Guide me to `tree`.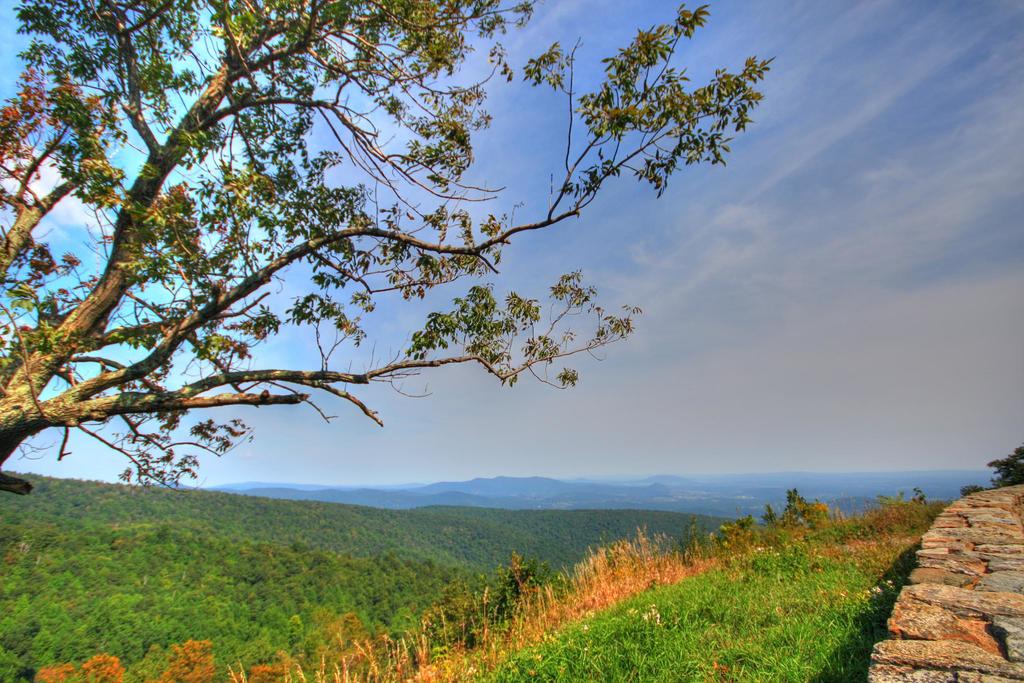
Guidance: crop(982, 445, 1023, 493).
